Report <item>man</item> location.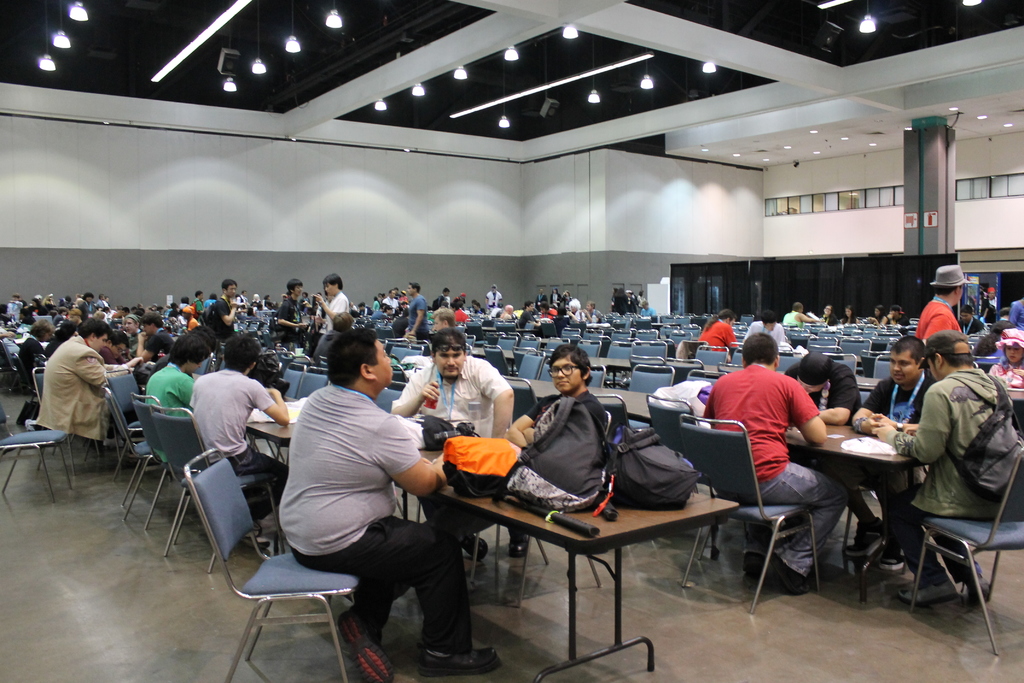
Report: [left=140, top=334, right=206, bottom=468].
